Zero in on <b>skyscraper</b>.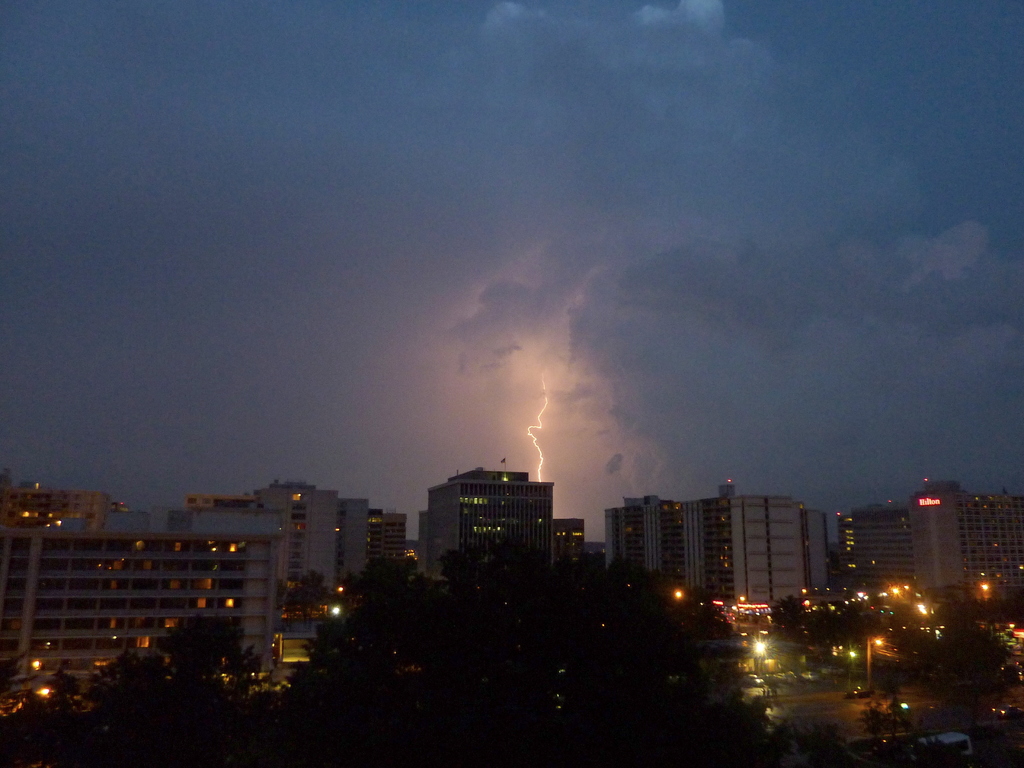
Zeroed in: 413,469,558,601.
